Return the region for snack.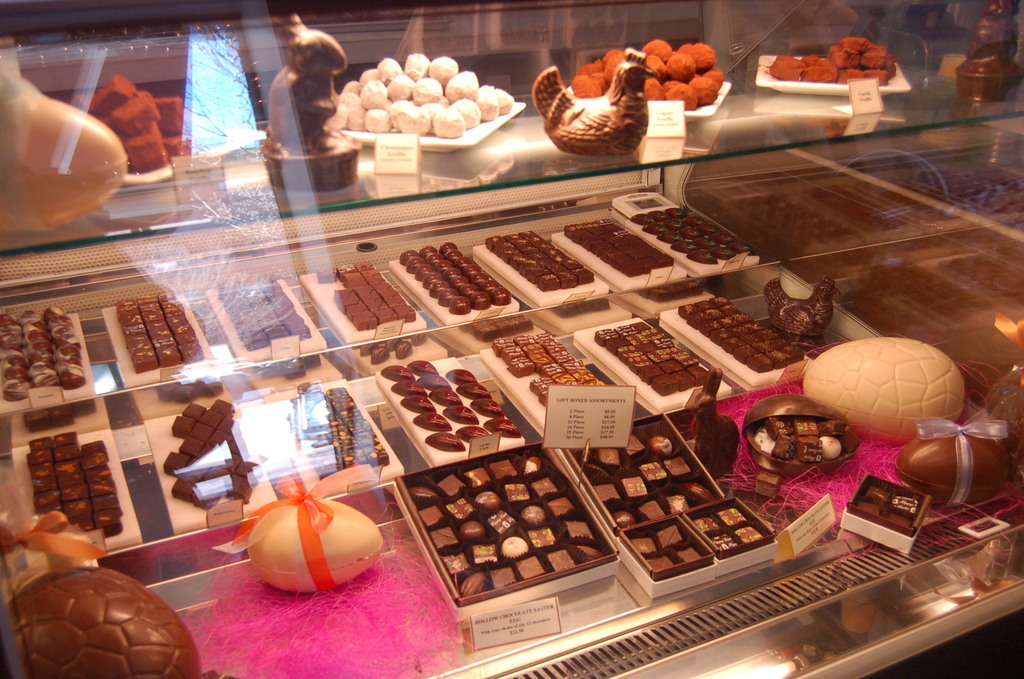
[x1=499, y1=343, x2=526, y2=367].
